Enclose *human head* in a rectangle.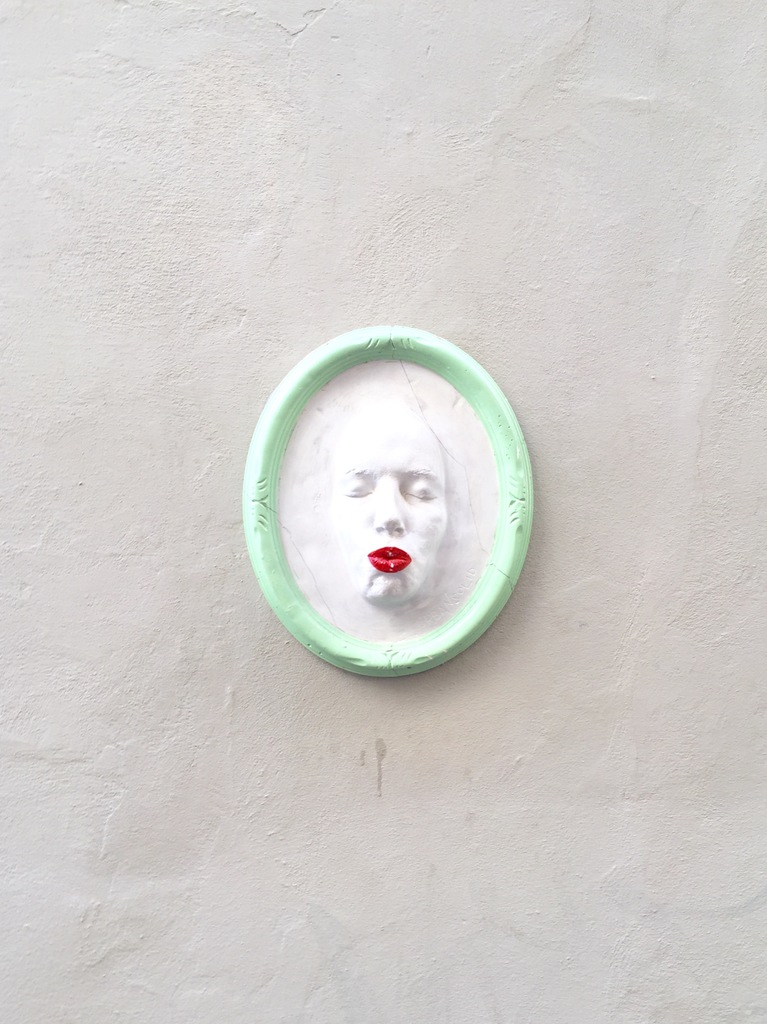
Rect(280, 352, 501, 639).
